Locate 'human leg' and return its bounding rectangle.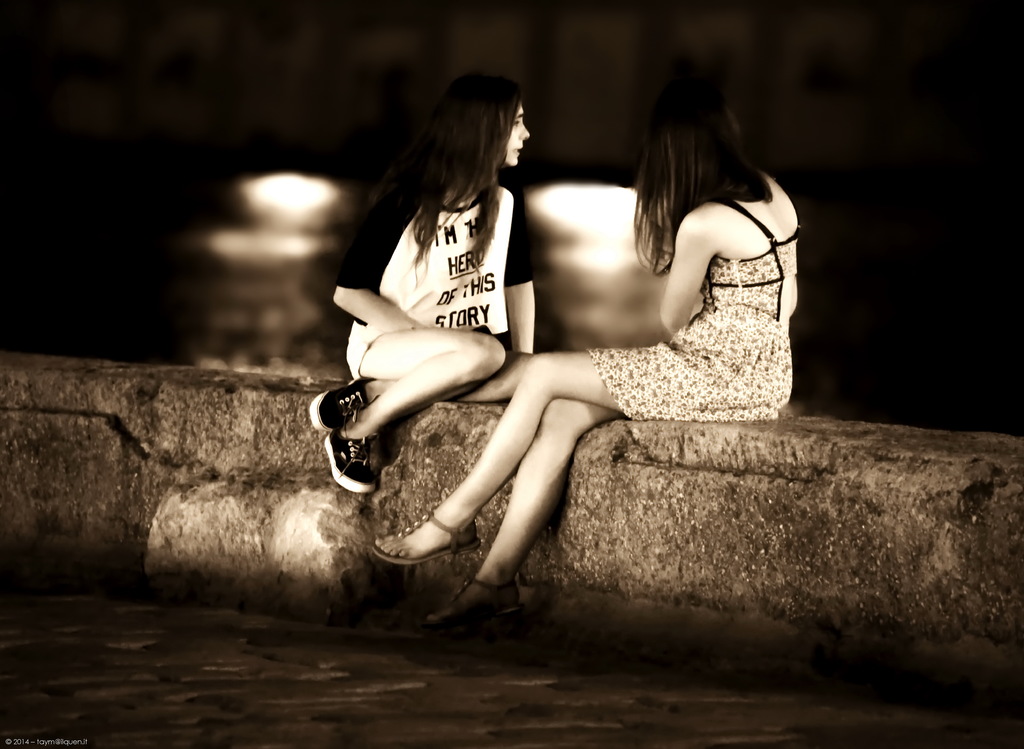
[305,367,400,433].
